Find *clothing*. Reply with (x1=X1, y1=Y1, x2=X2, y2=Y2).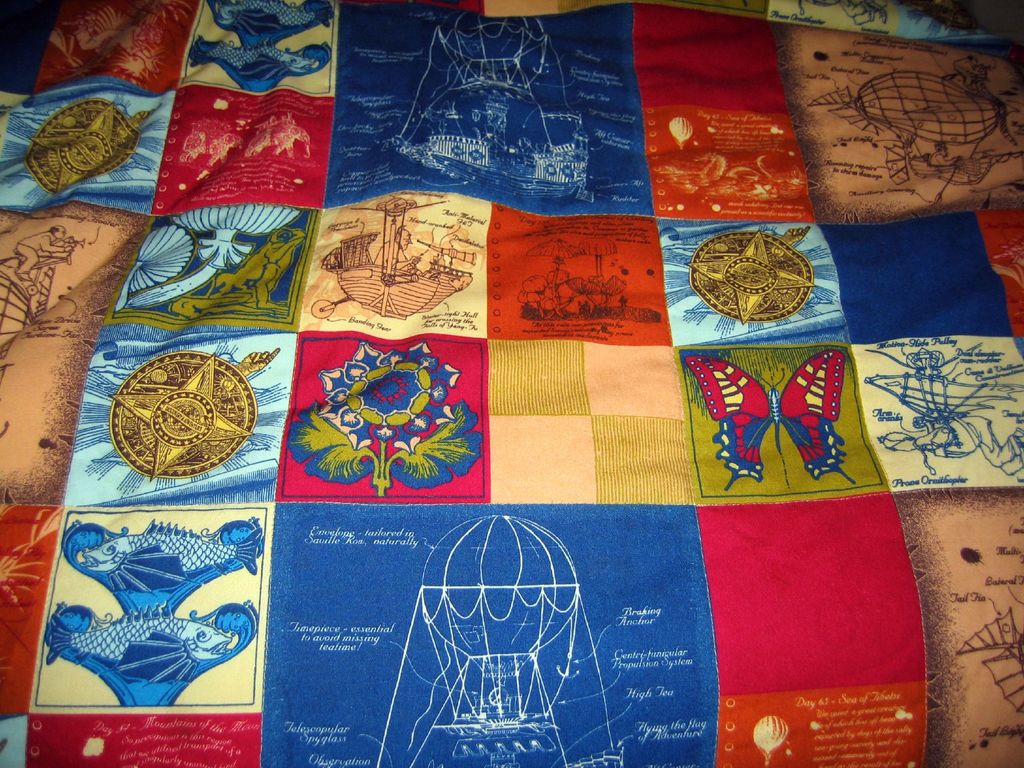
(x1=80, y1=518, x2=266, y2=577).
